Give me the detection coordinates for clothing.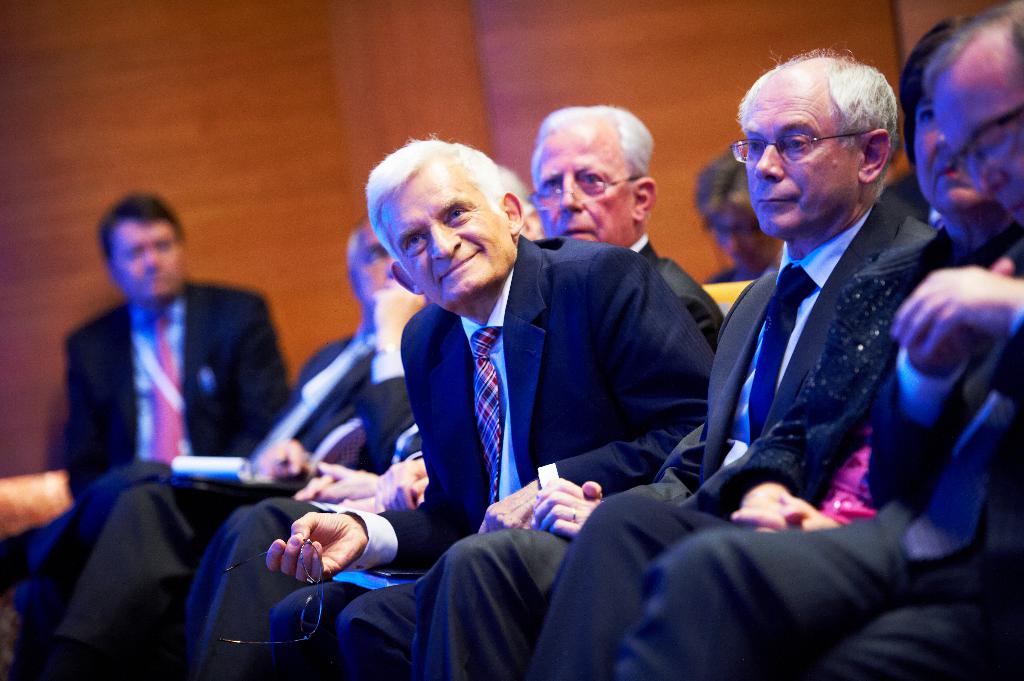
[623, 217, 1023, 680].
